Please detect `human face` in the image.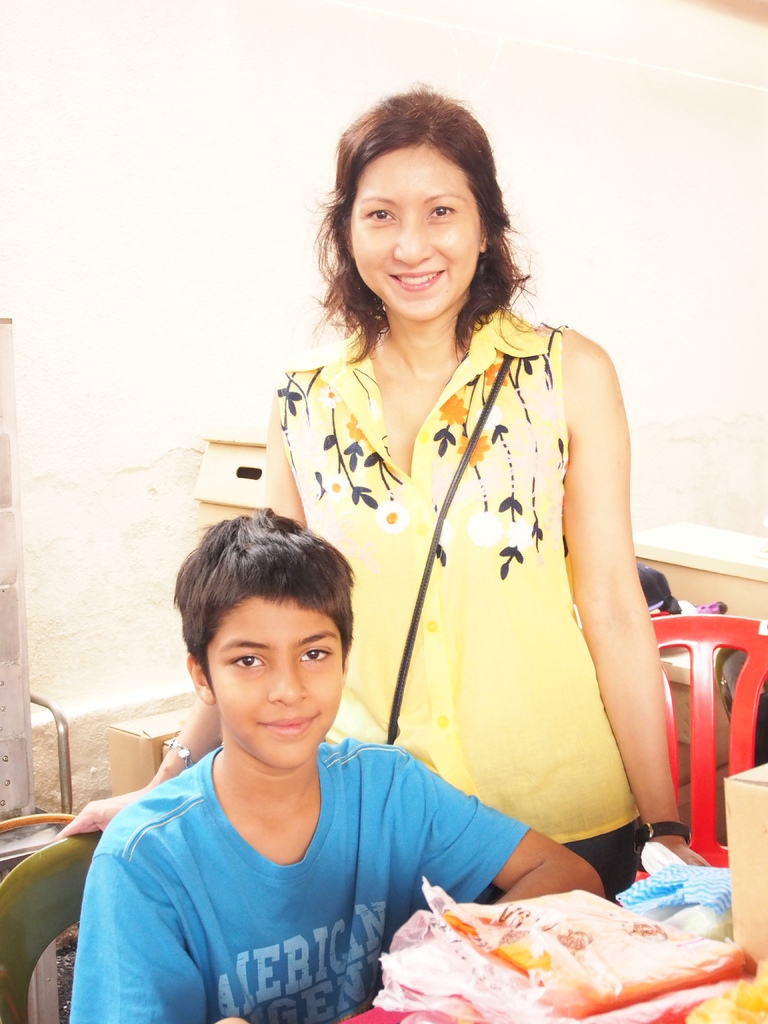
344, 144, 489, 326.
